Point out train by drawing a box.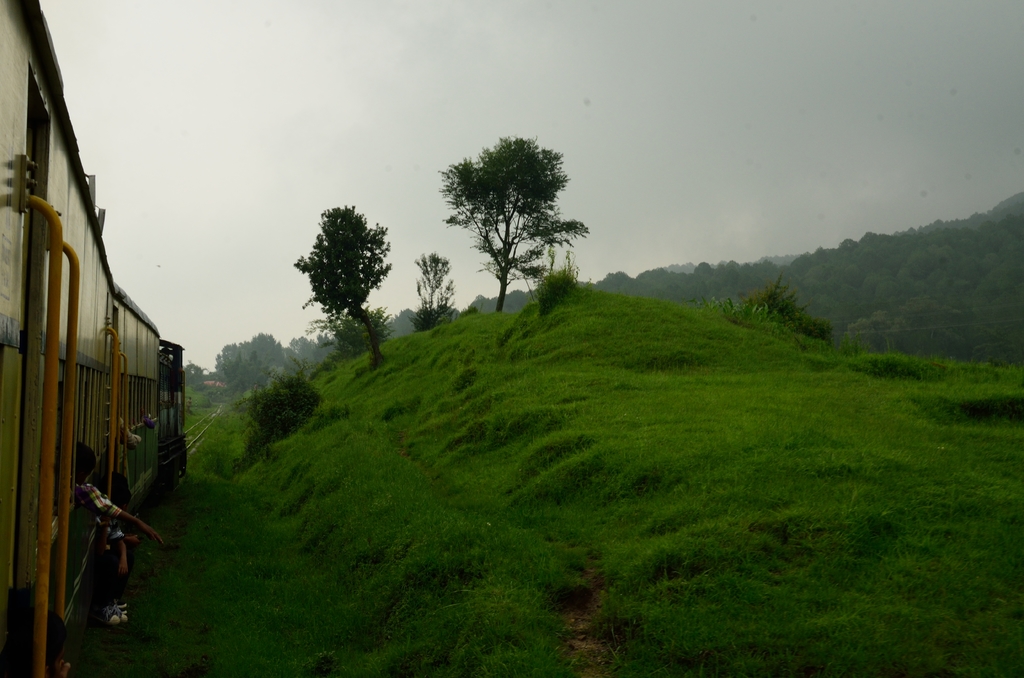
[left=0, top=0, right=194, bottom=677].
